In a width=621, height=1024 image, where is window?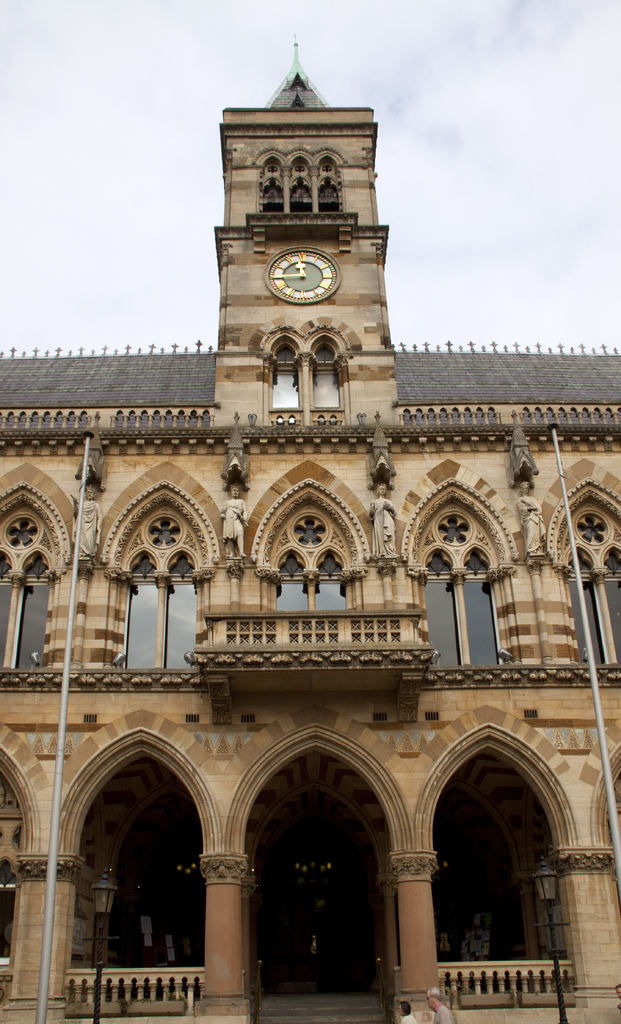
locate(317, 154, 342, 212).
